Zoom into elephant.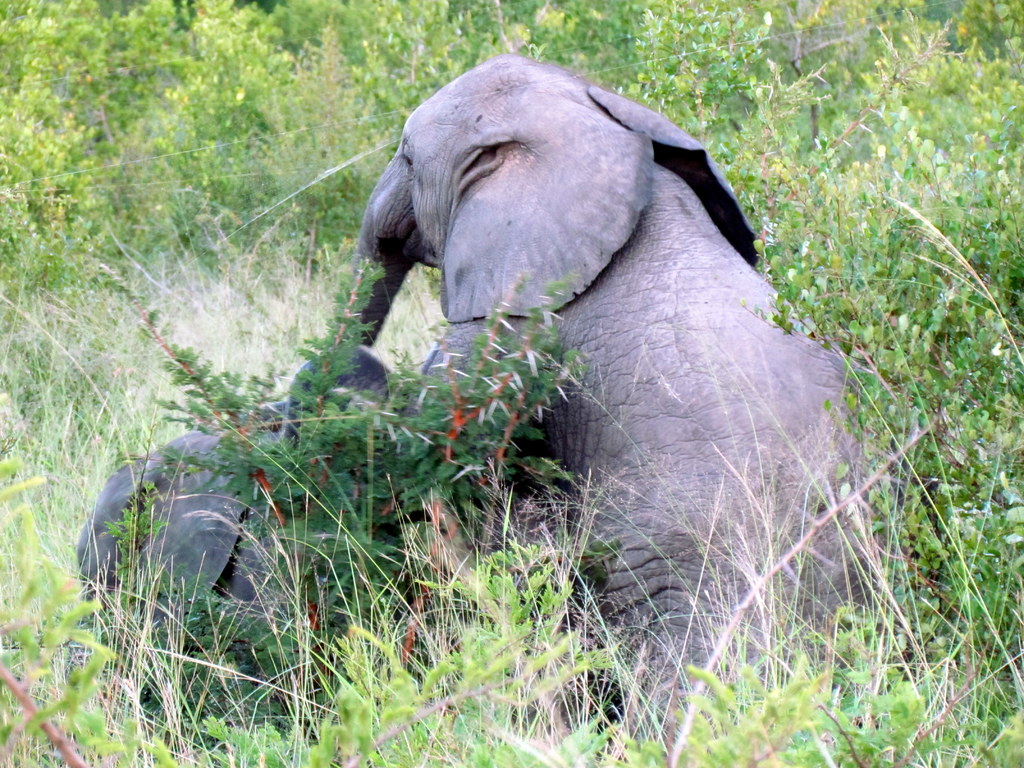
Zoom target: x1=315 y1=55 x2=850 y2=711.
